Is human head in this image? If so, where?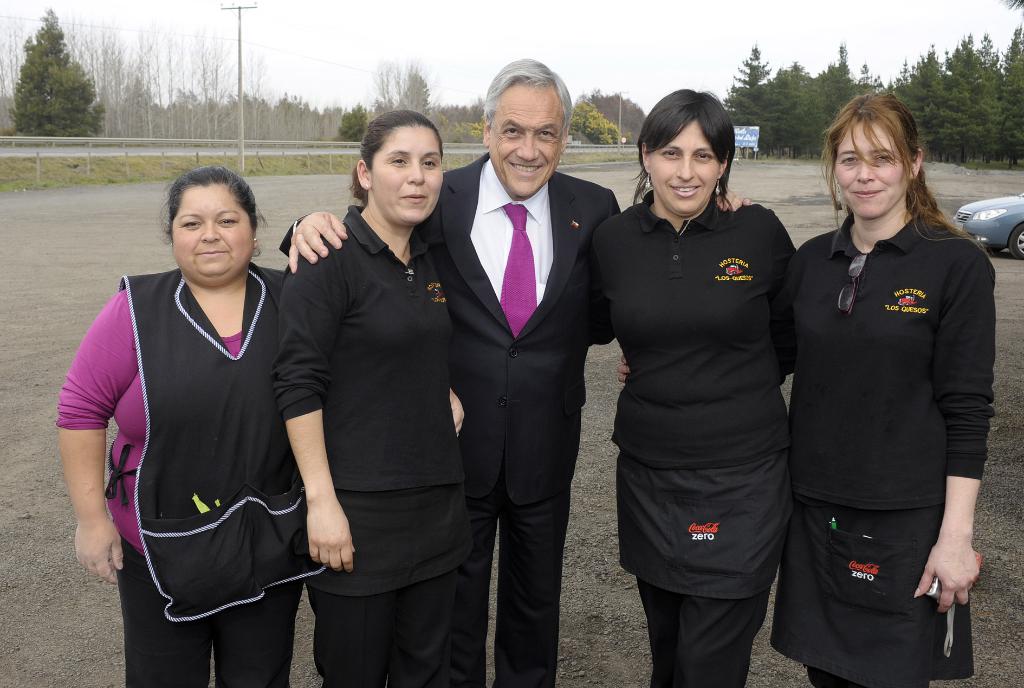
Yes, at {"left": 641, "top": 88, "right": 733, "bottom": 215}.
